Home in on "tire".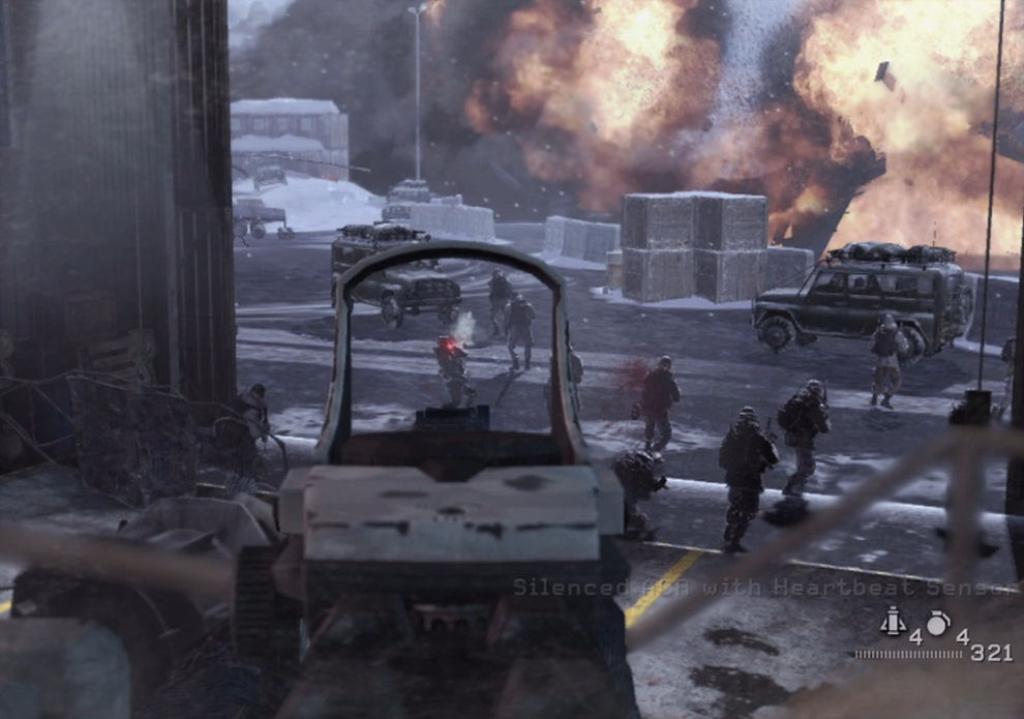
Homed in at left=233, top=547, right=302, bottom=660.
